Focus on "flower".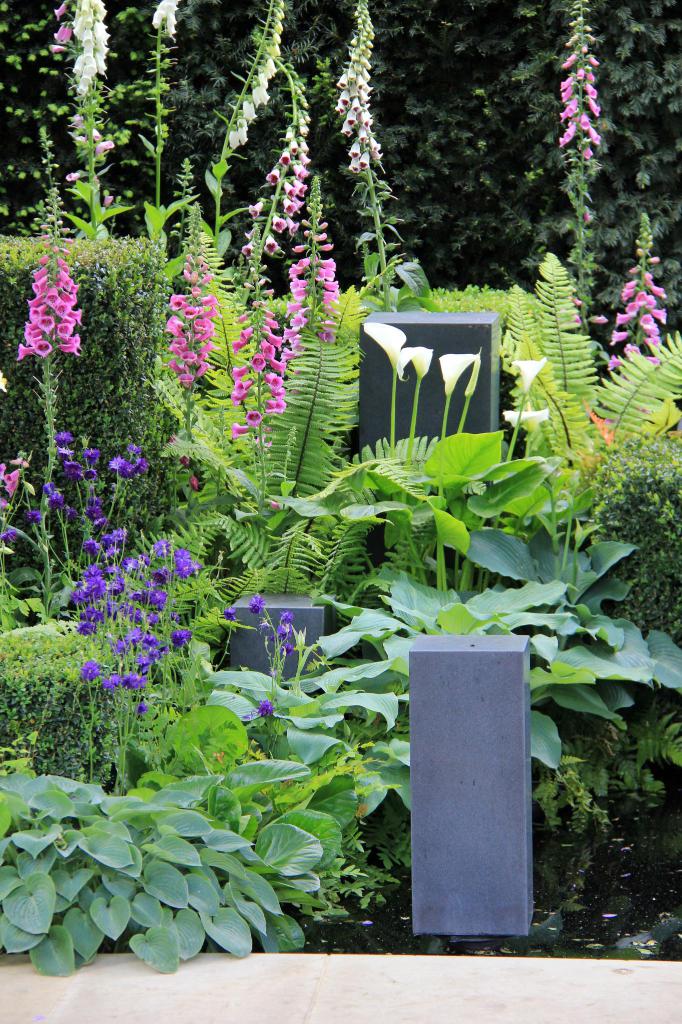
Focused at bbox=[269, 614, 296, 655].
